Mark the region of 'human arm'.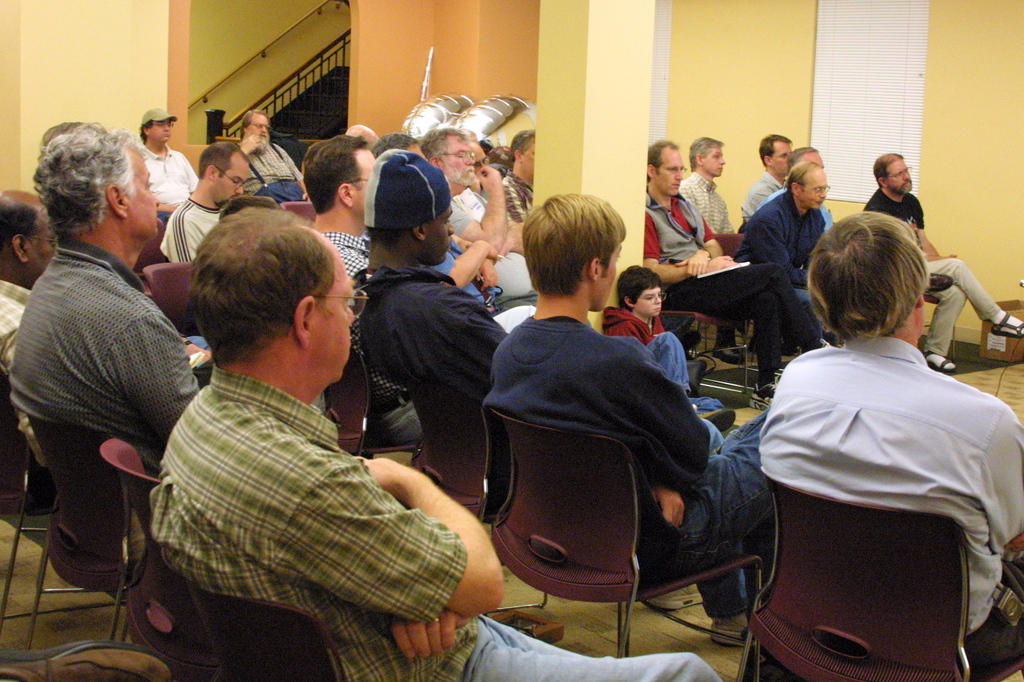
Region: box(662, 480, 689, 521).
